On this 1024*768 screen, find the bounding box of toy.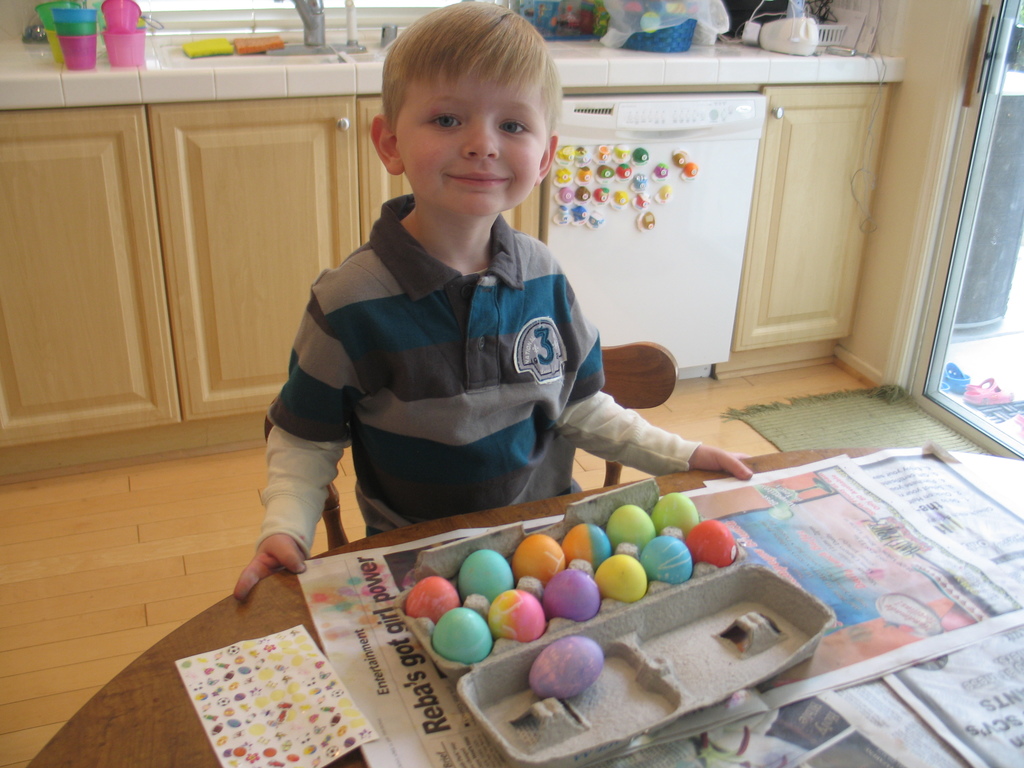
Bounding box: box=[684, 162, 696, 175].
